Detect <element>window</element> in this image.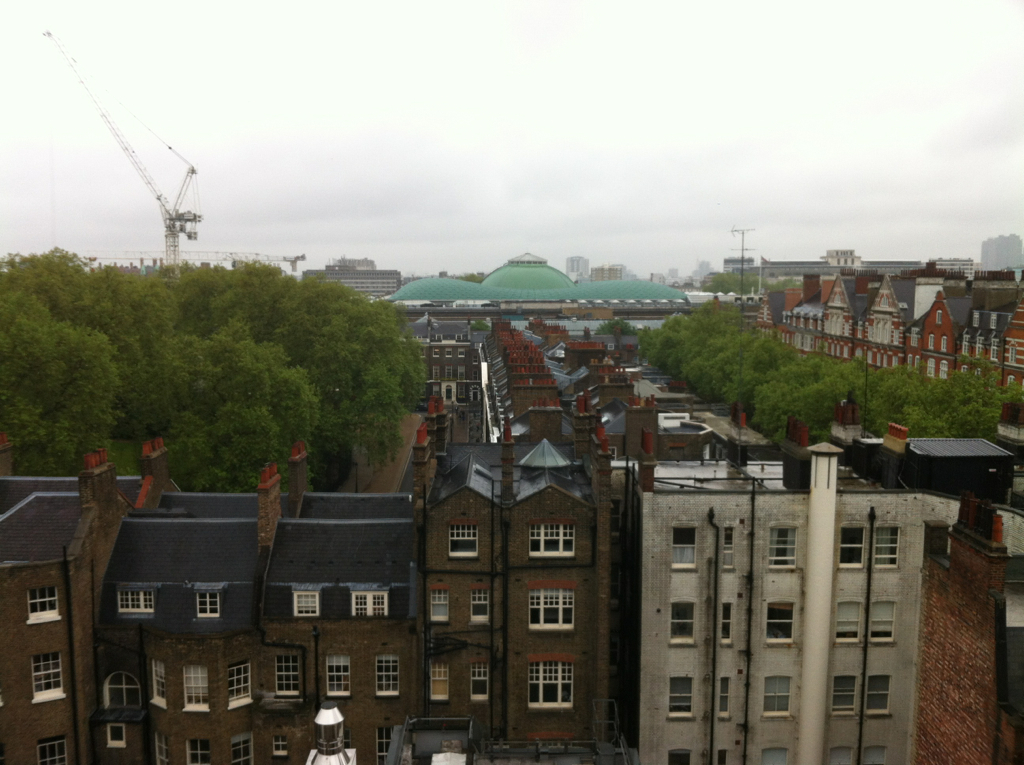
Detection: <region>109, 722, 124, 745</region>.
